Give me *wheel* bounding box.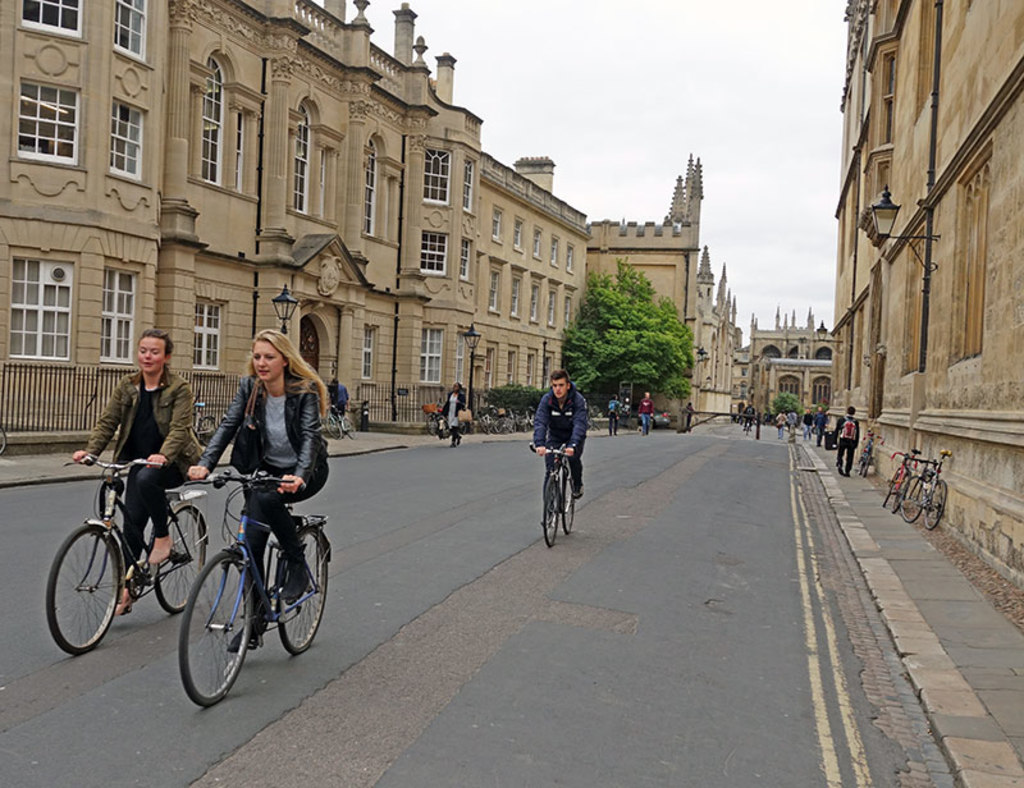
338, 413, 361, 444.
